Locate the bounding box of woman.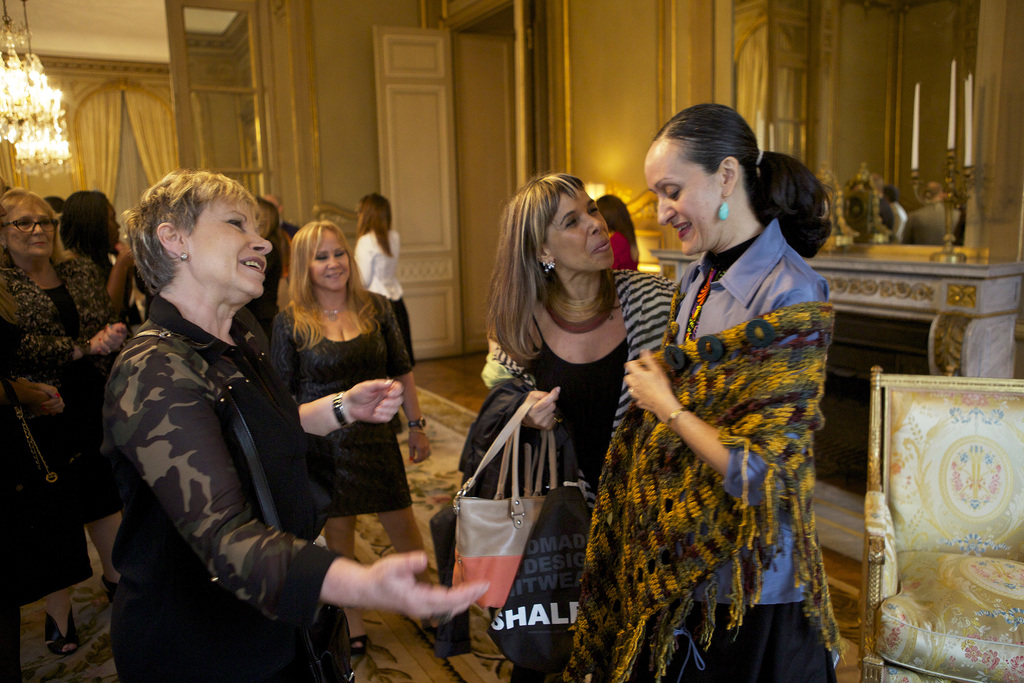
Bounding box: box=[0, 289, 82, 682].
